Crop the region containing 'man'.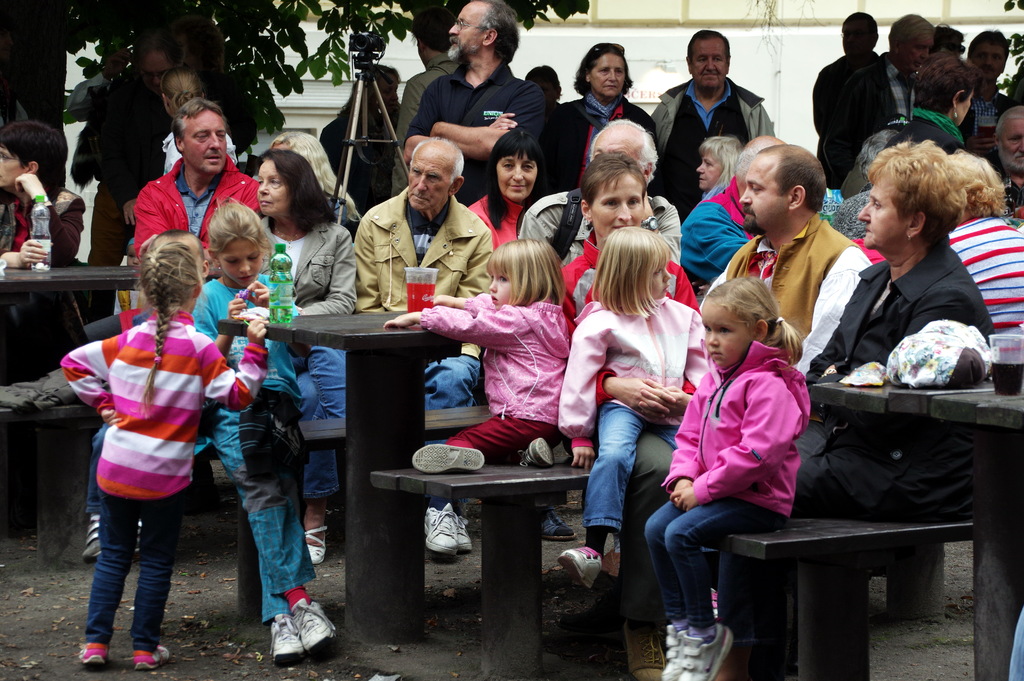
Crop region: rect(656, 37, 764, 197).
